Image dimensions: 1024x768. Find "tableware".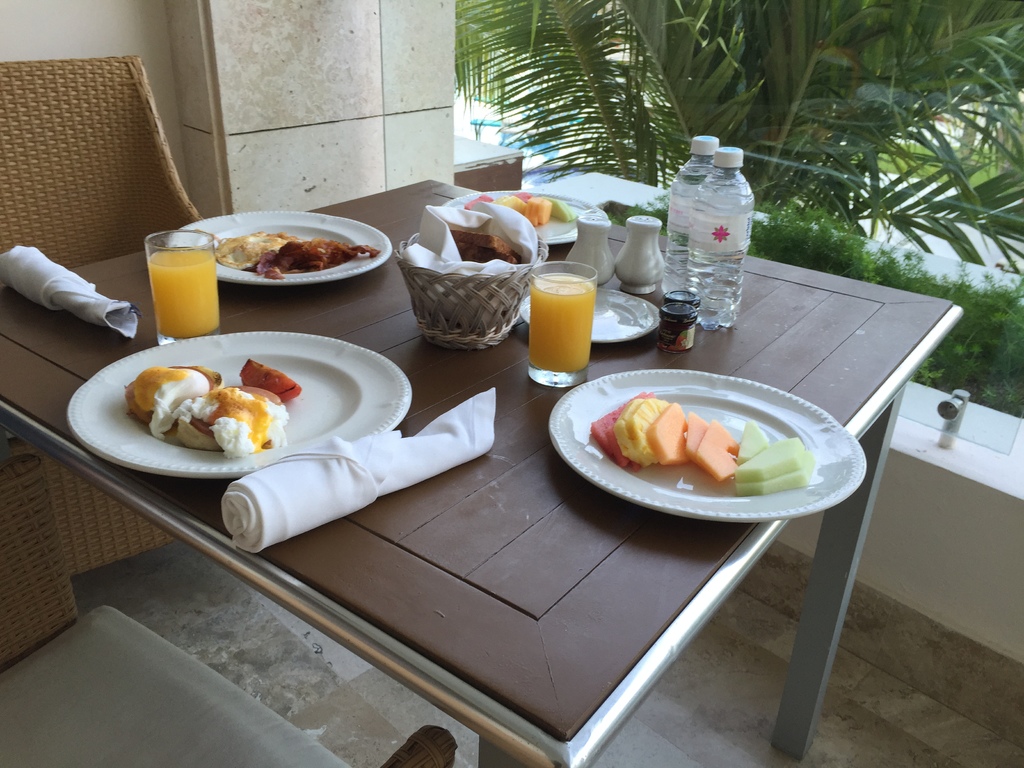
(443, 189, 598, 244).
